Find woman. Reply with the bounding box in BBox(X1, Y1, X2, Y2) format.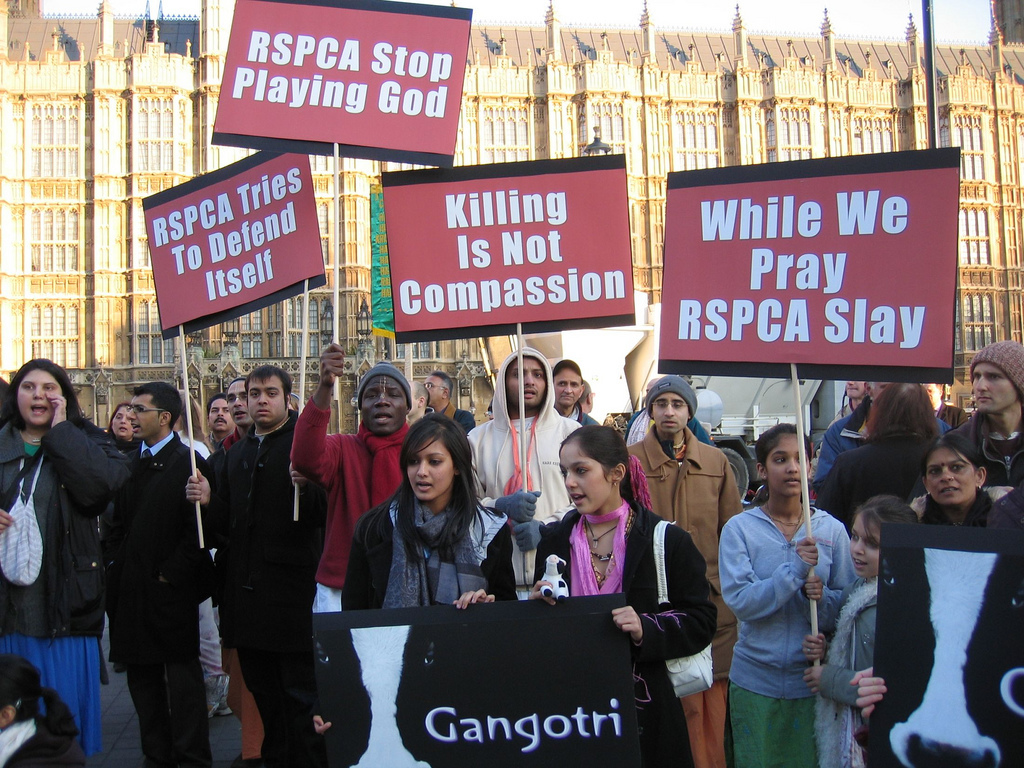
BBox(0, 356, 126, 754).
